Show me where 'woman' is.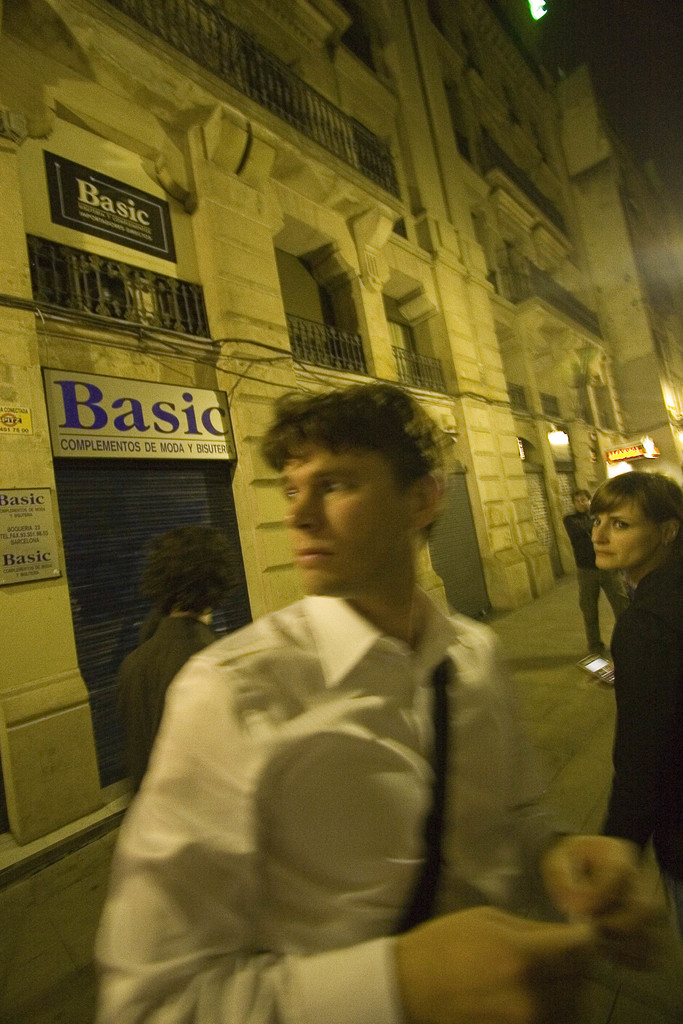
'woman' is at select_region(579, 462, 678, 792).
